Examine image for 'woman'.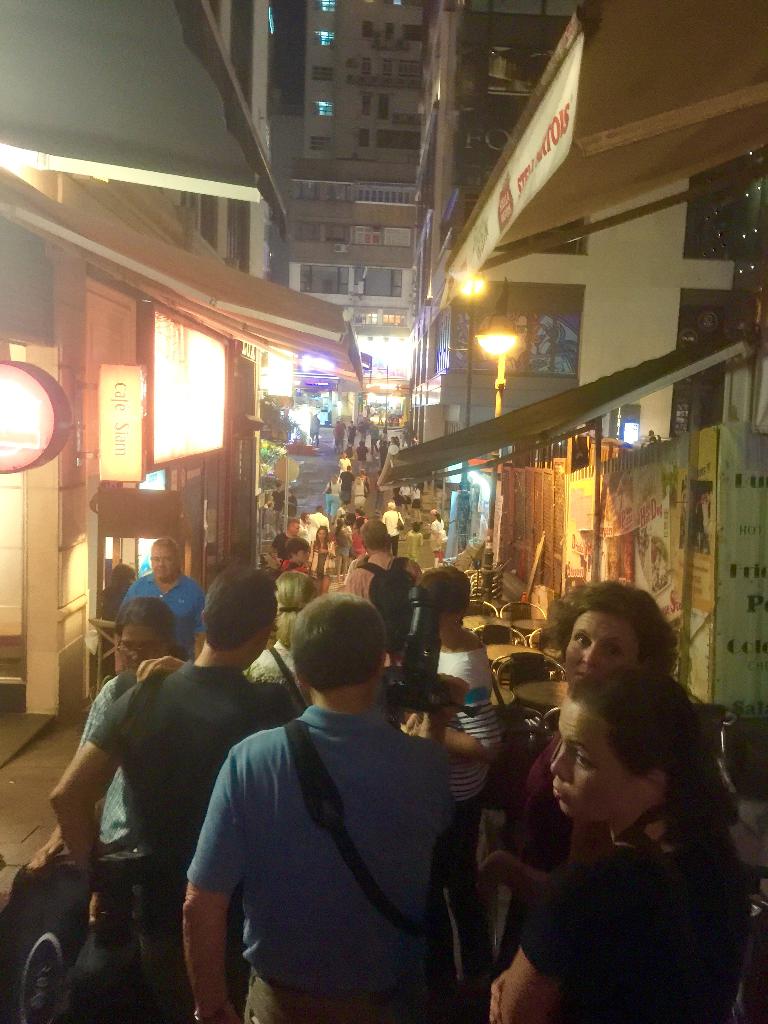
Examination result: [471, 576, 682, 980].
